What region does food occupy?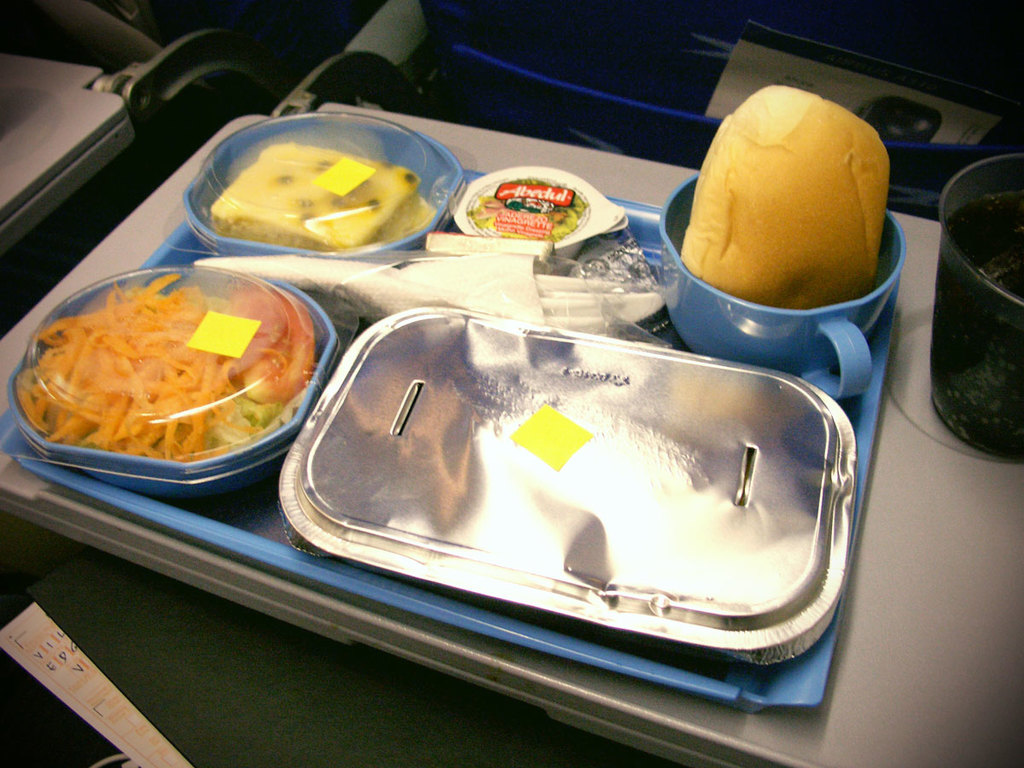
312:342:847:591.
